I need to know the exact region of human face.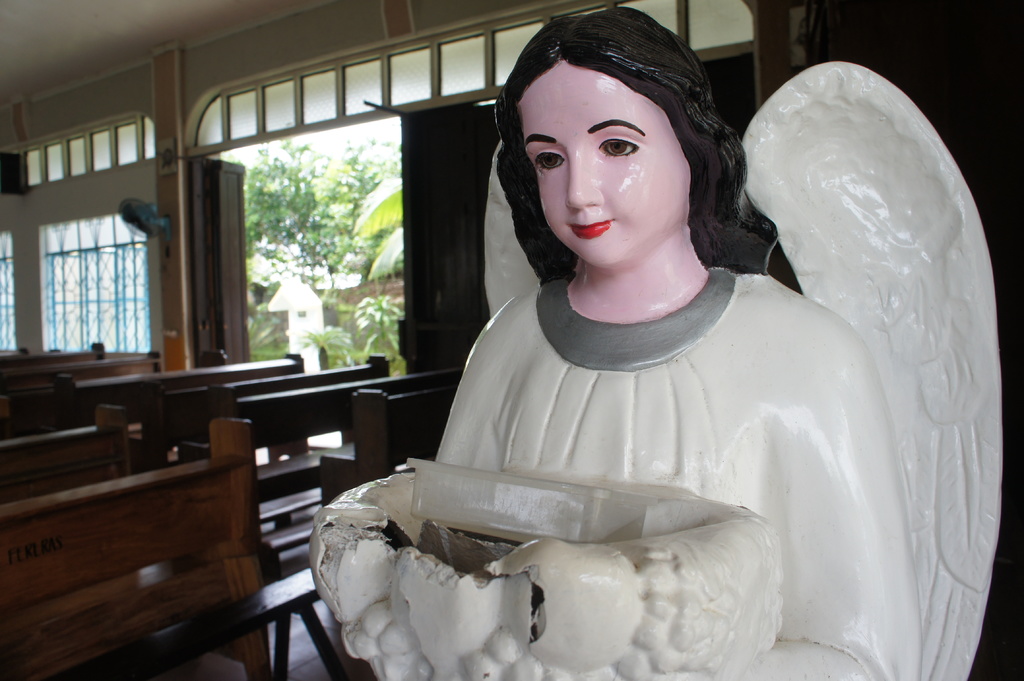
Region: left=518, top=56, right=691, bottom=262.
